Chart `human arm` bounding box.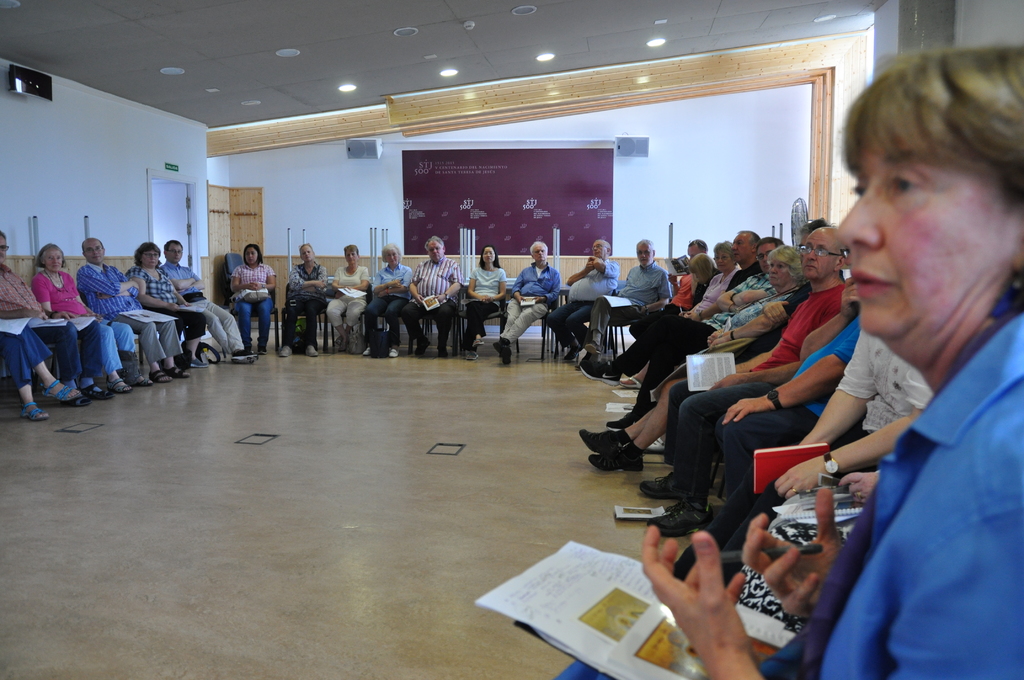
Charted: 81,266,141,298.
